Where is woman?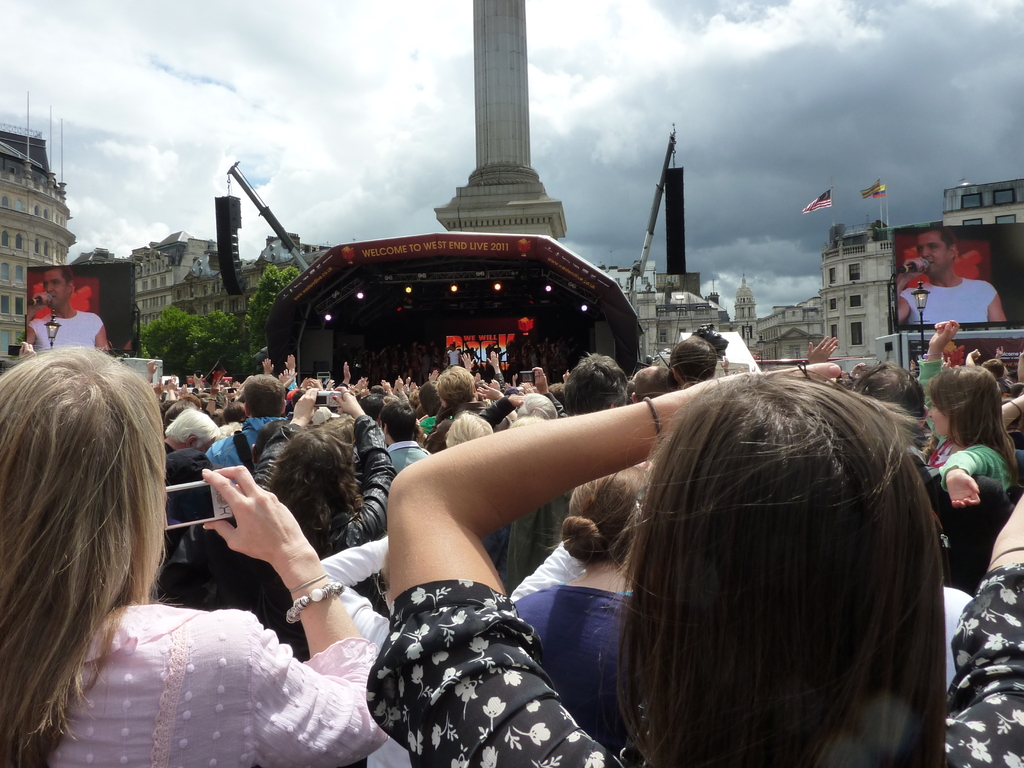
(502, 468, 659, 751).
